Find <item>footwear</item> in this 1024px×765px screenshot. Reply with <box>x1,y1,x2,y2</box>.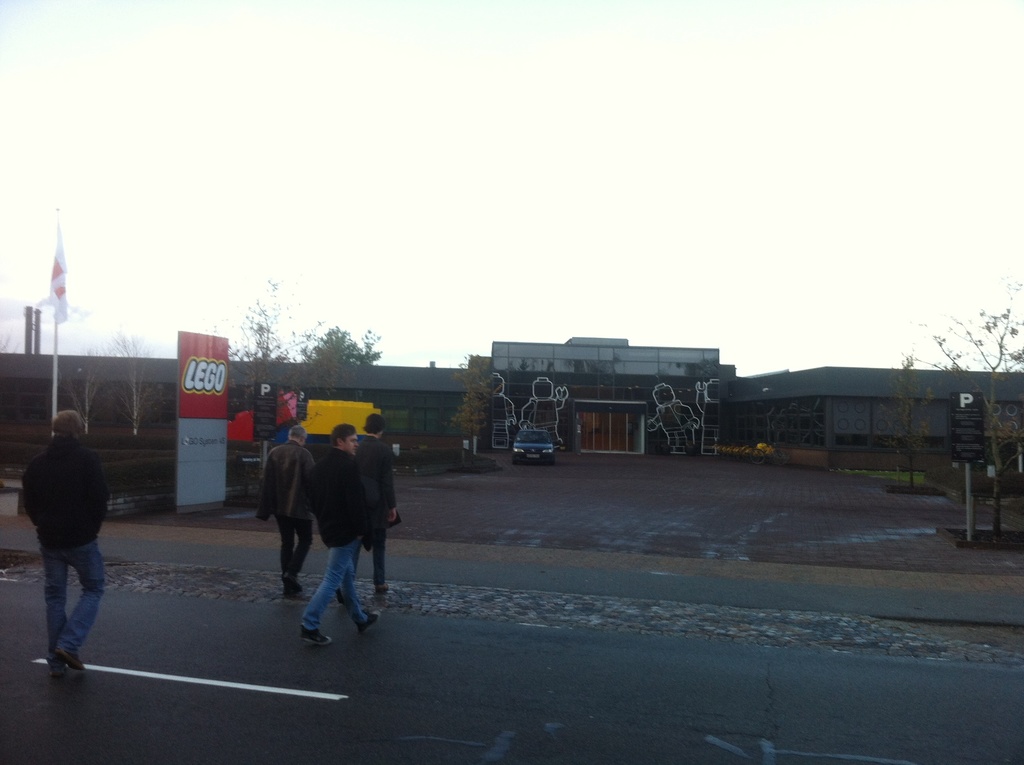
<box>340,586,348,602</box>.
